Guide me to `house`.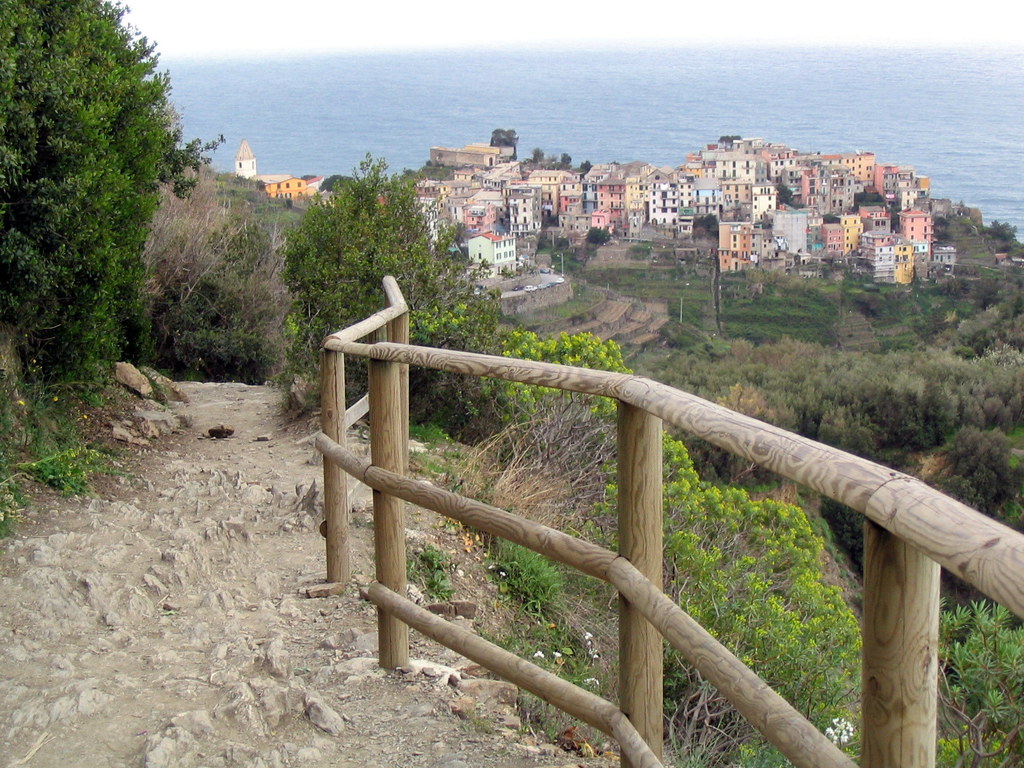
Guidance: crop(847, 147, 880, 186).
